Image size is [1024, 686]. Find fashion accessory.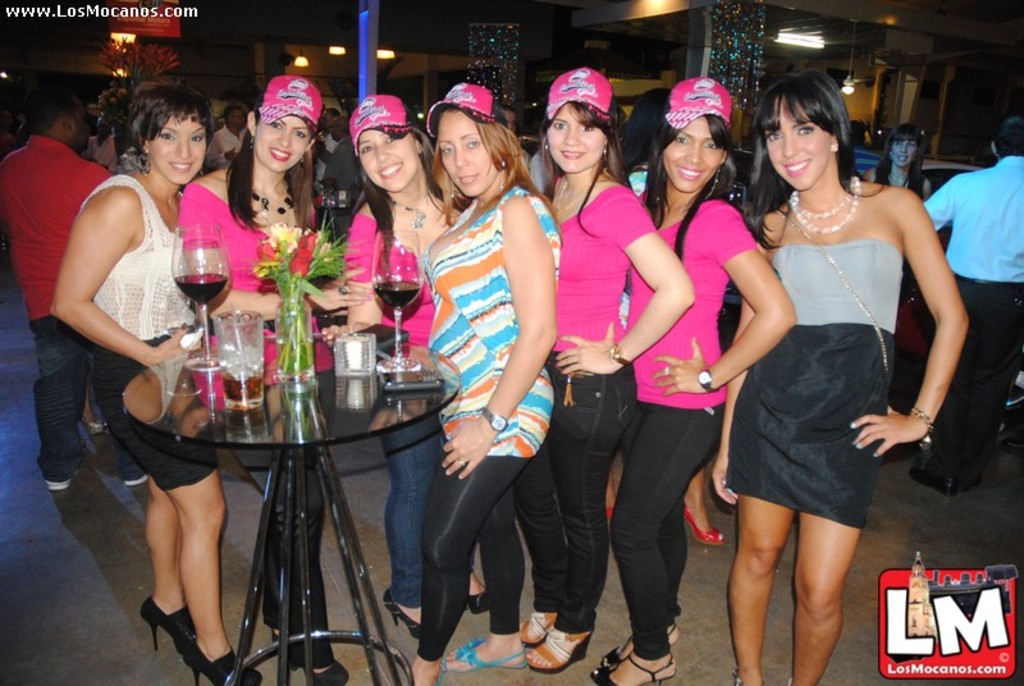
780/179/858/234.
